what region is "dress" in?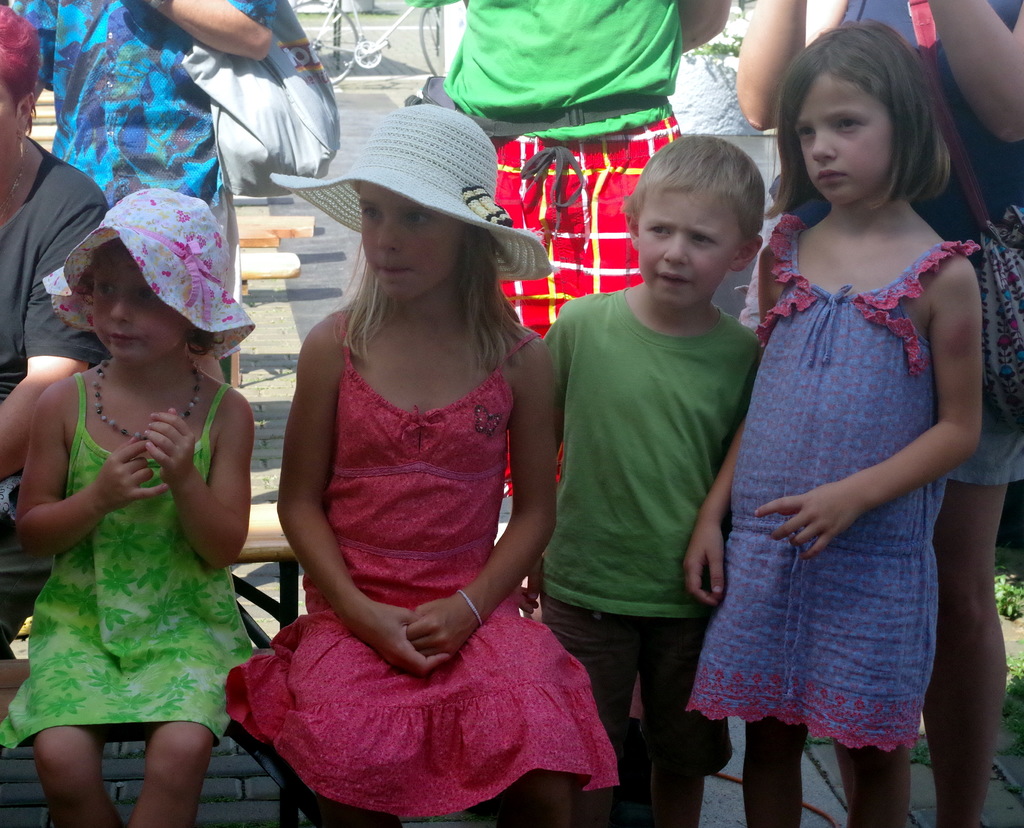
(x1=0, y1=375, x2=254, y2=751).
